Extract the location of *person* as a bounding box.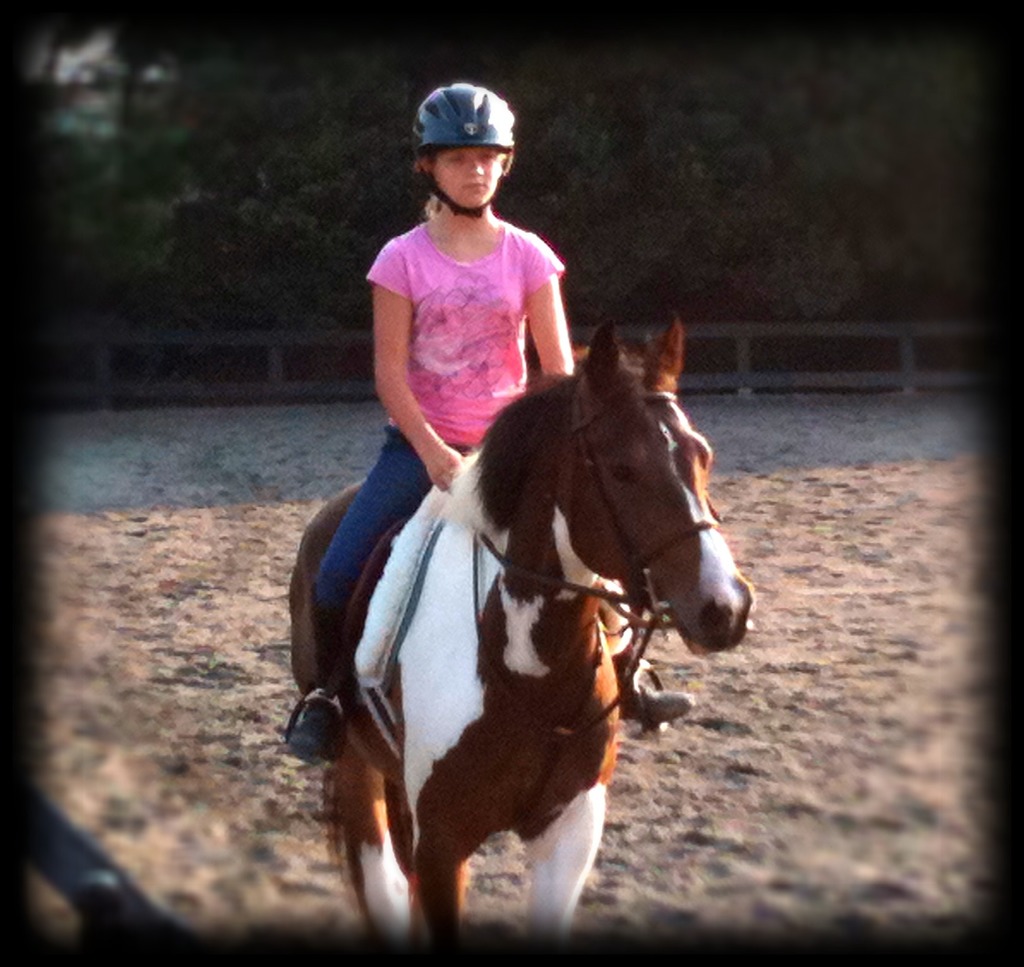
[285, 81, 689, 760].
